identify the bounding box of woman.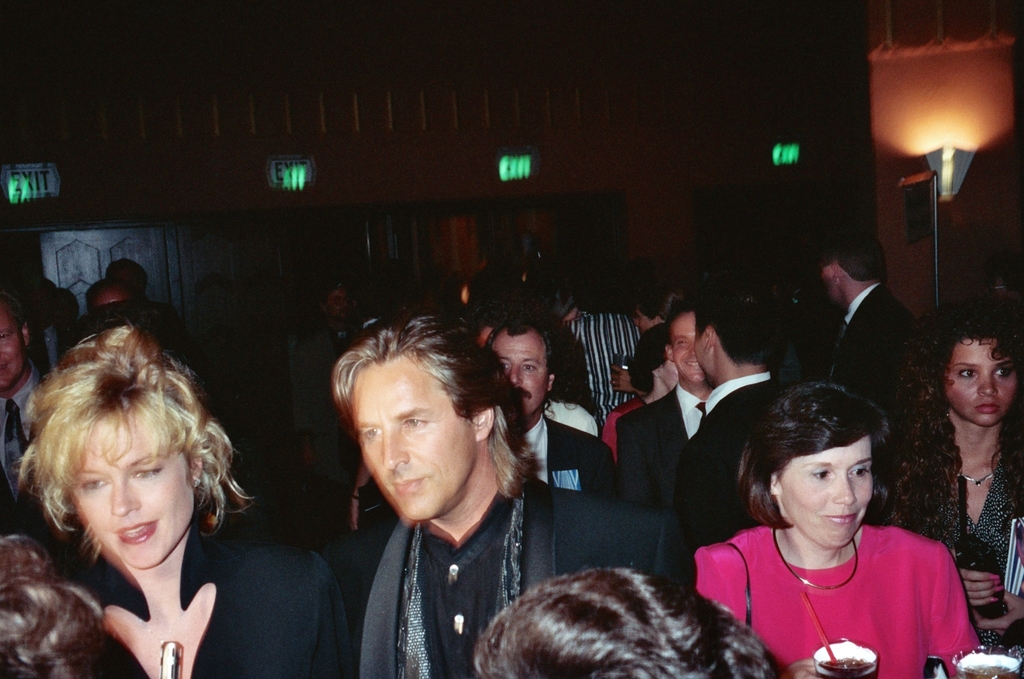
{"left": 0, "top": 323, "right": 360, "bottom": 675}.
